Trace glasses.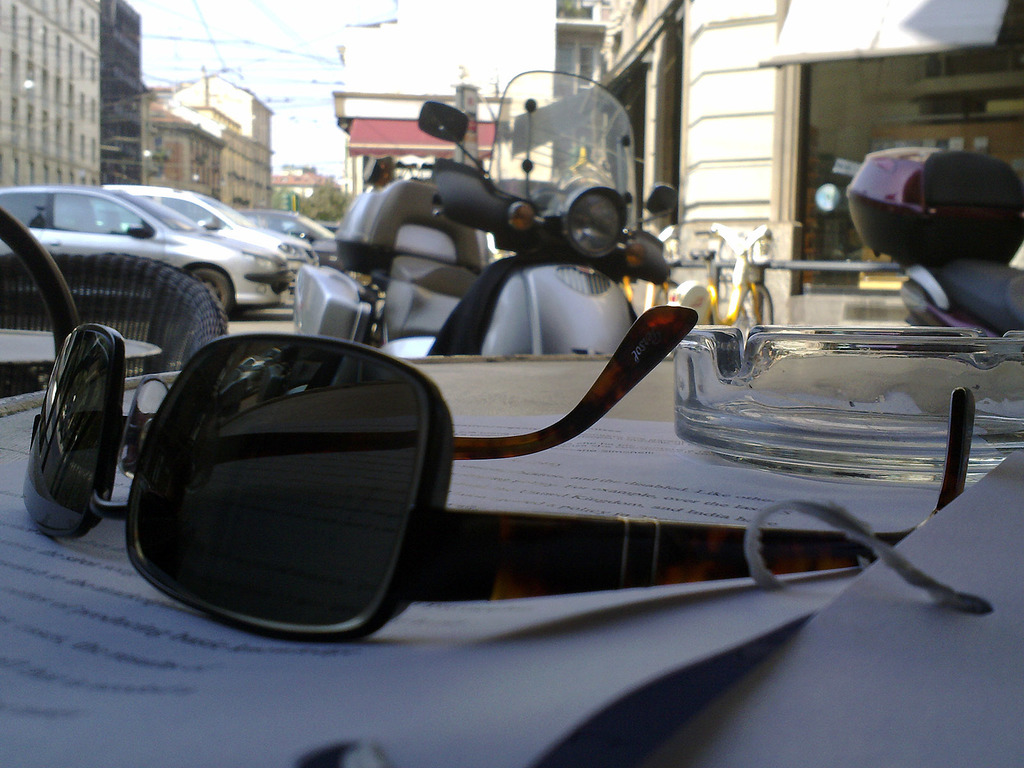
Traced to bbox=[22, 299, 980, 645].
